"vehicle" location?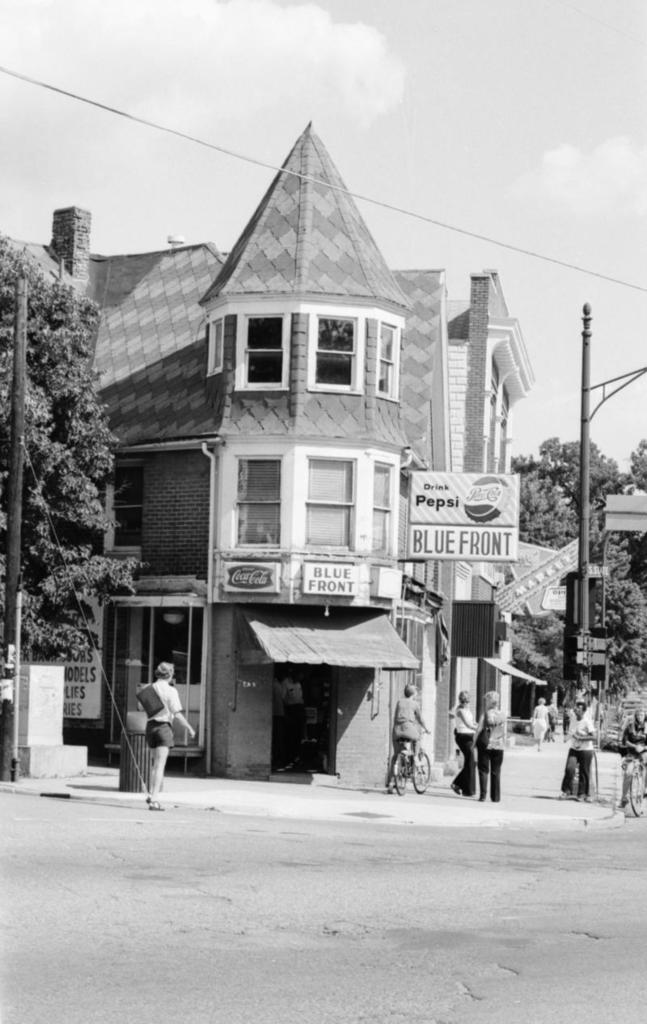
<region>620, 747, 646, 817</region>
